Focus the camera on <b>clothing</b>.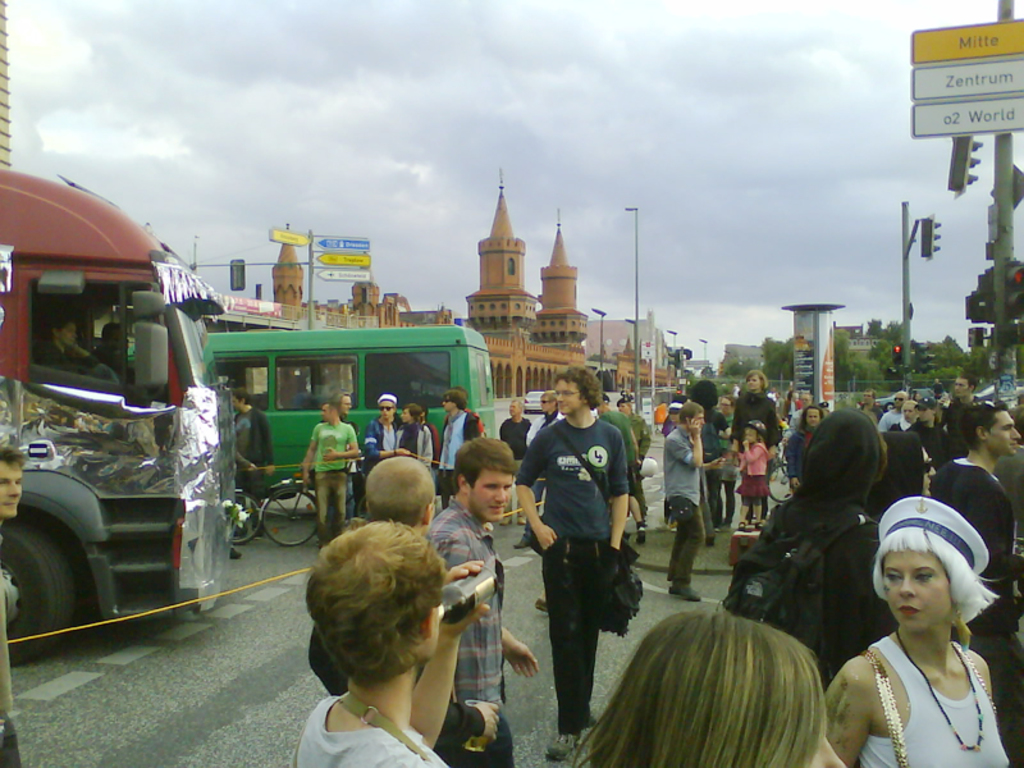
Focus region: 524,383,648,700.
